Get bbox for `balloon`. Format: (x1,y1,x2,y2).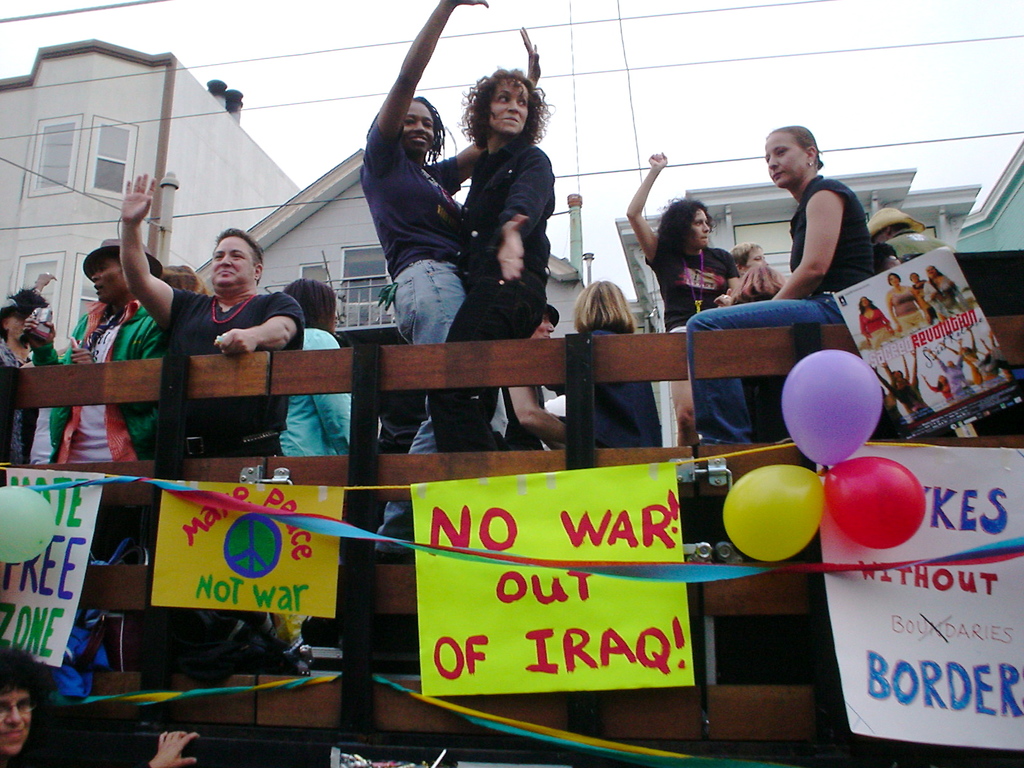
(723,465,823,560).
